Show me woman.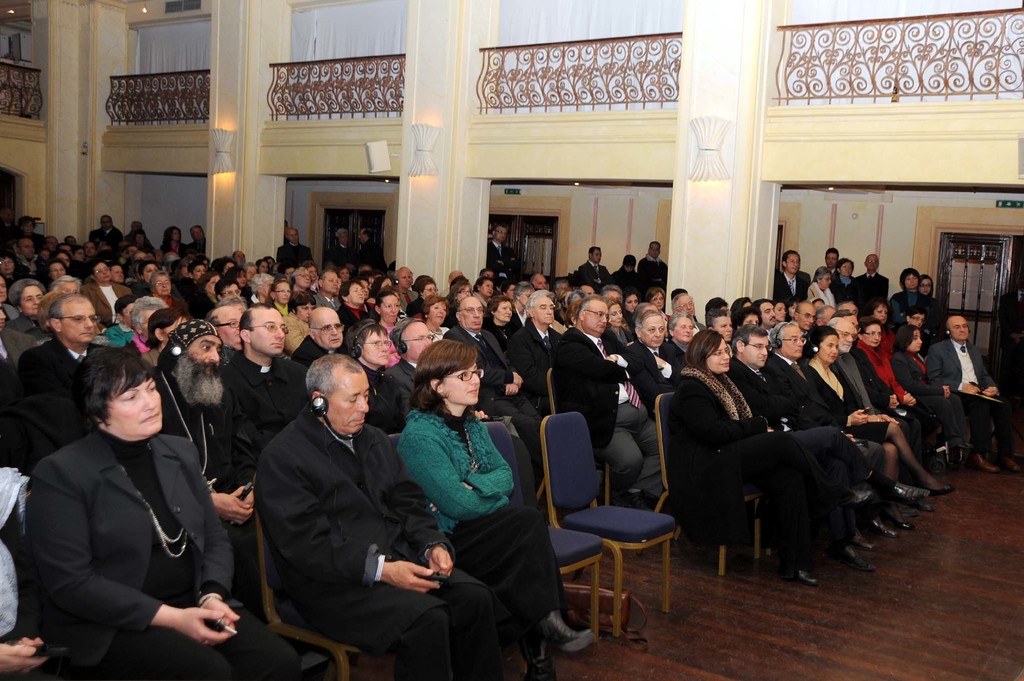
woman is here: Rect(47, 257, 69, 289).
